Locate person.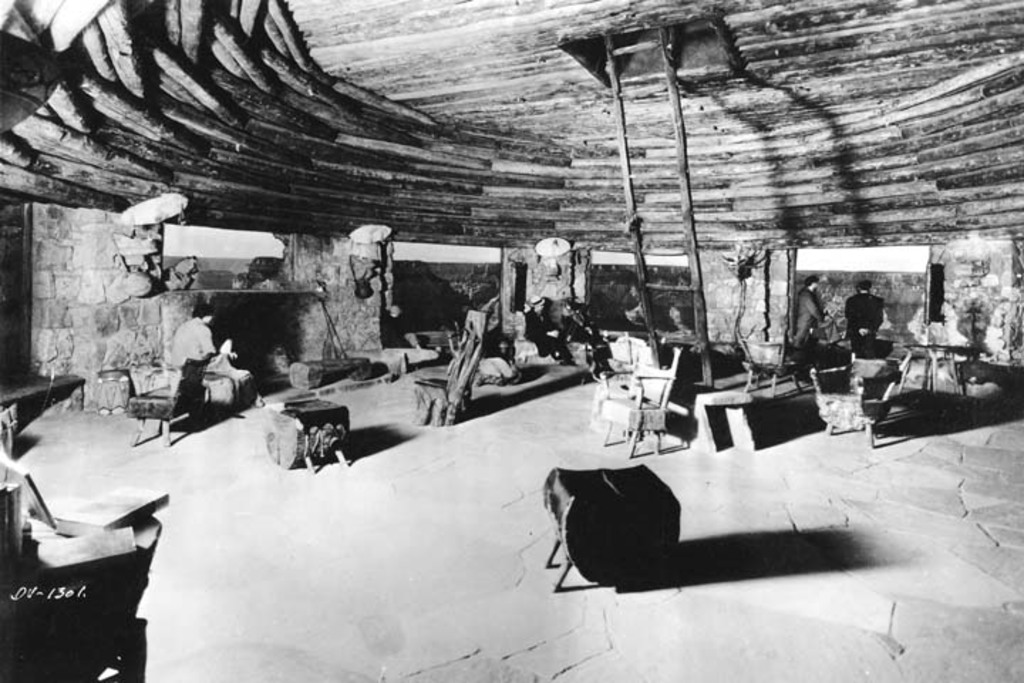
Bounding box: 169:302:222:386.
